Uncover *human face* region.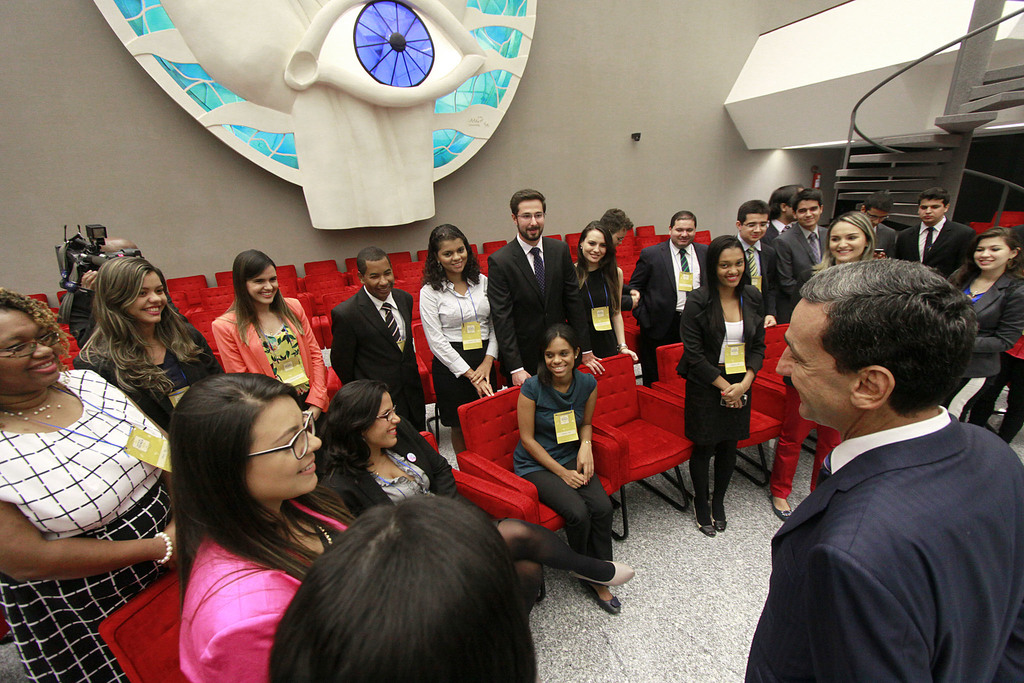
Uncovered: {"left": 244, "top": 393, "right": 323, "bottom": 498}.
